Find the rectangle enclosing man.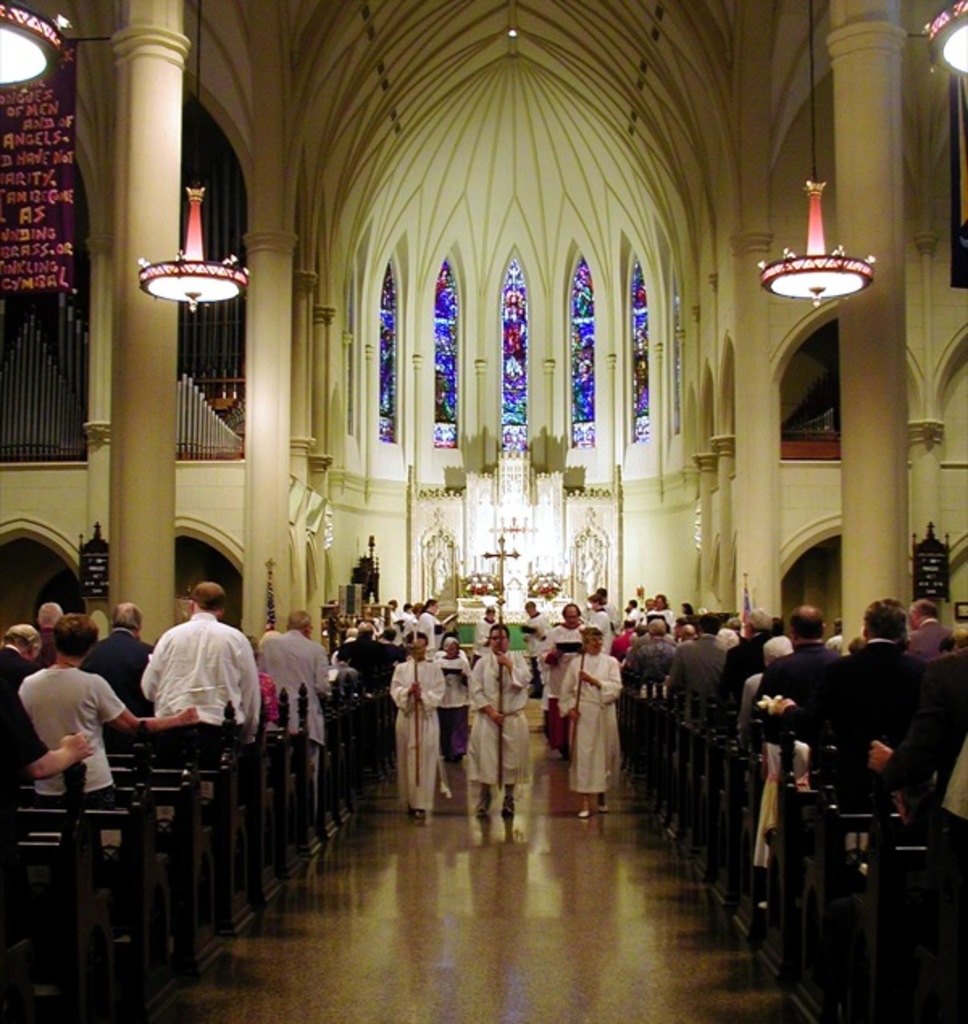
bbox=[131, 572, 265, 724].
